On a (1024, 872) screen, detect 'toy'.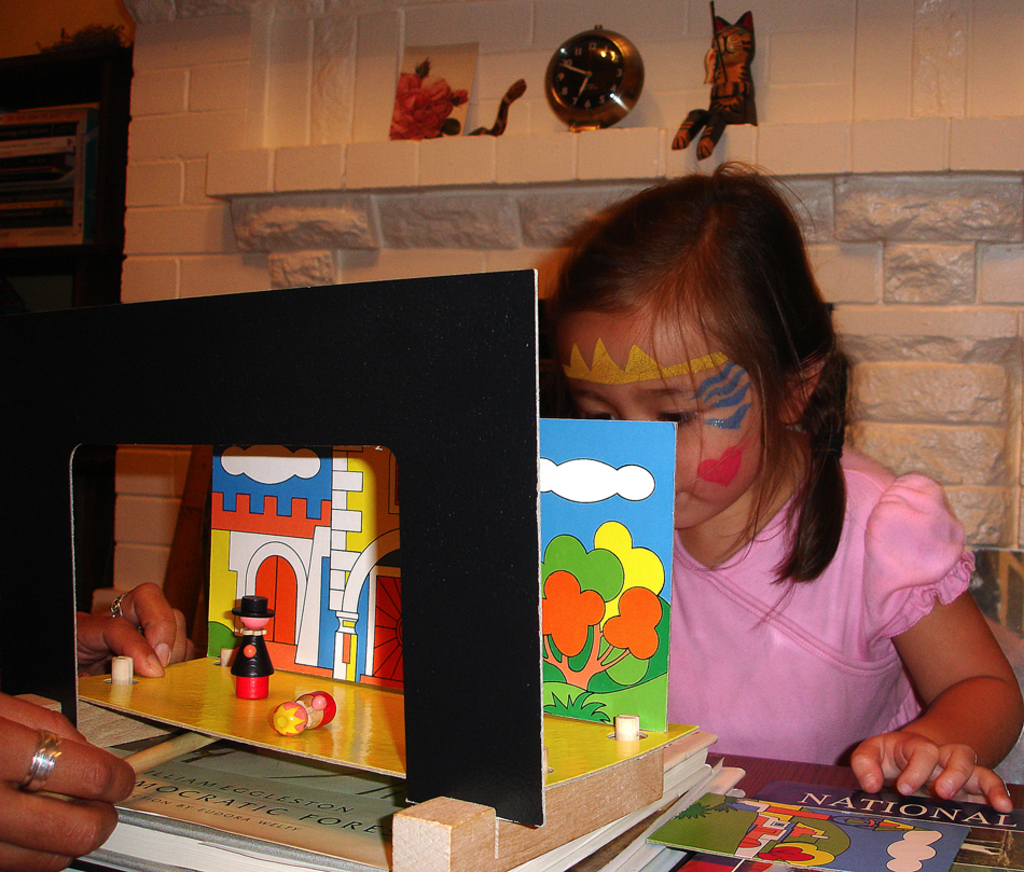
(271, 687, 337, 734).
